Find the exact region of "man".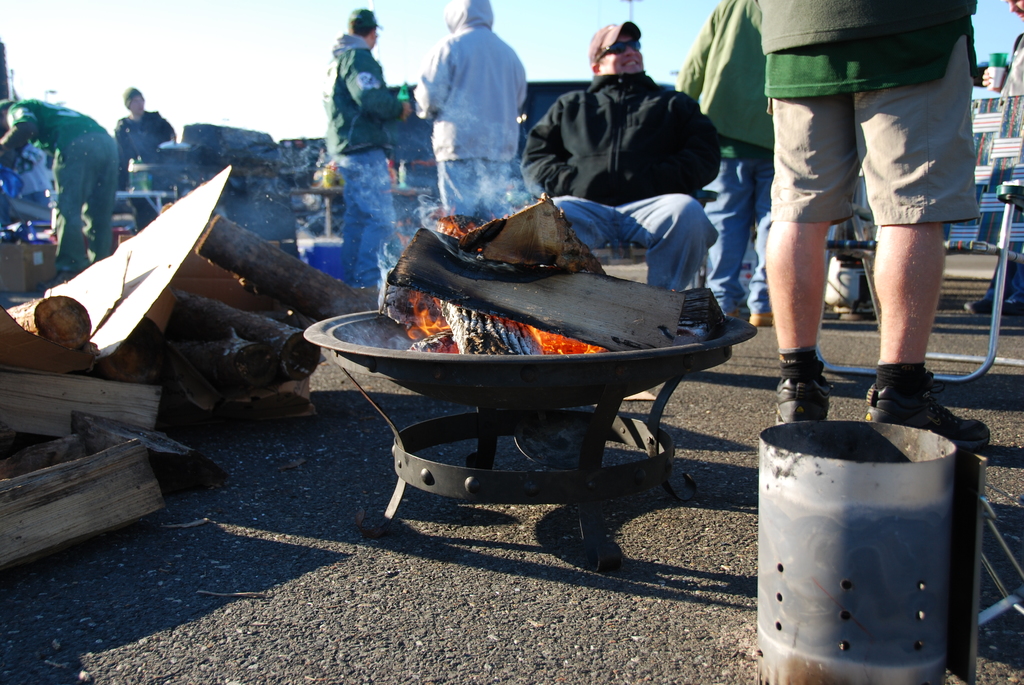
Exact region: Rect(0, 94, 118, 286).
